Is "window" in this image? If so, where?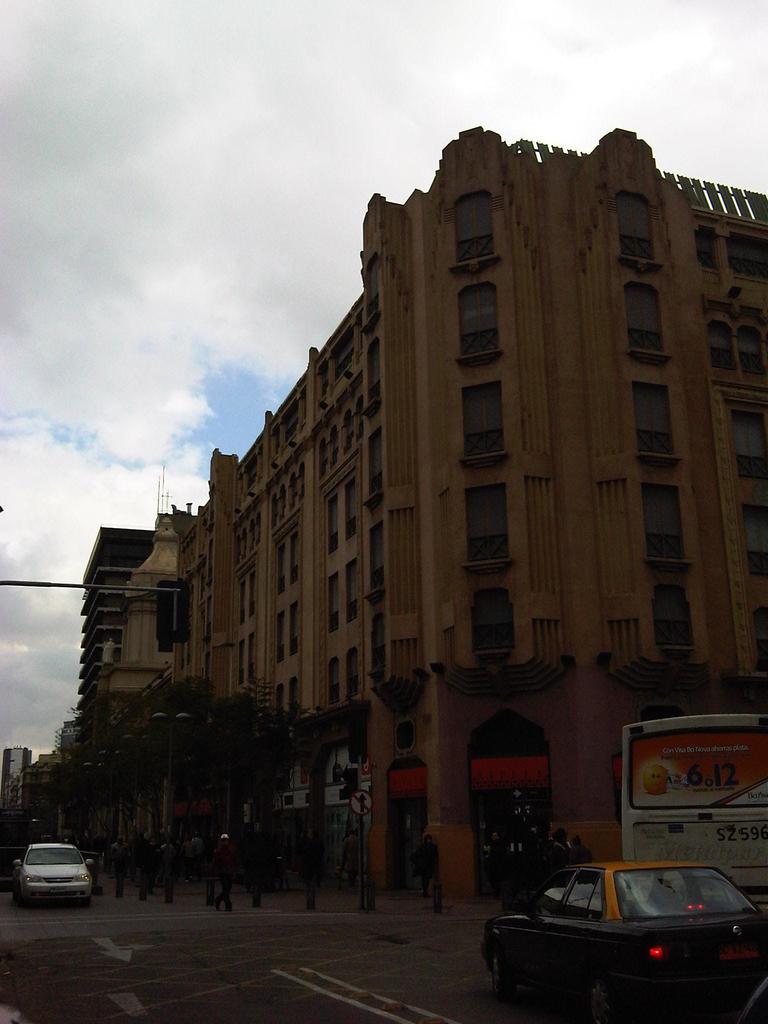
Yes, at [left=237, top=527, right=255, bottom=558].
